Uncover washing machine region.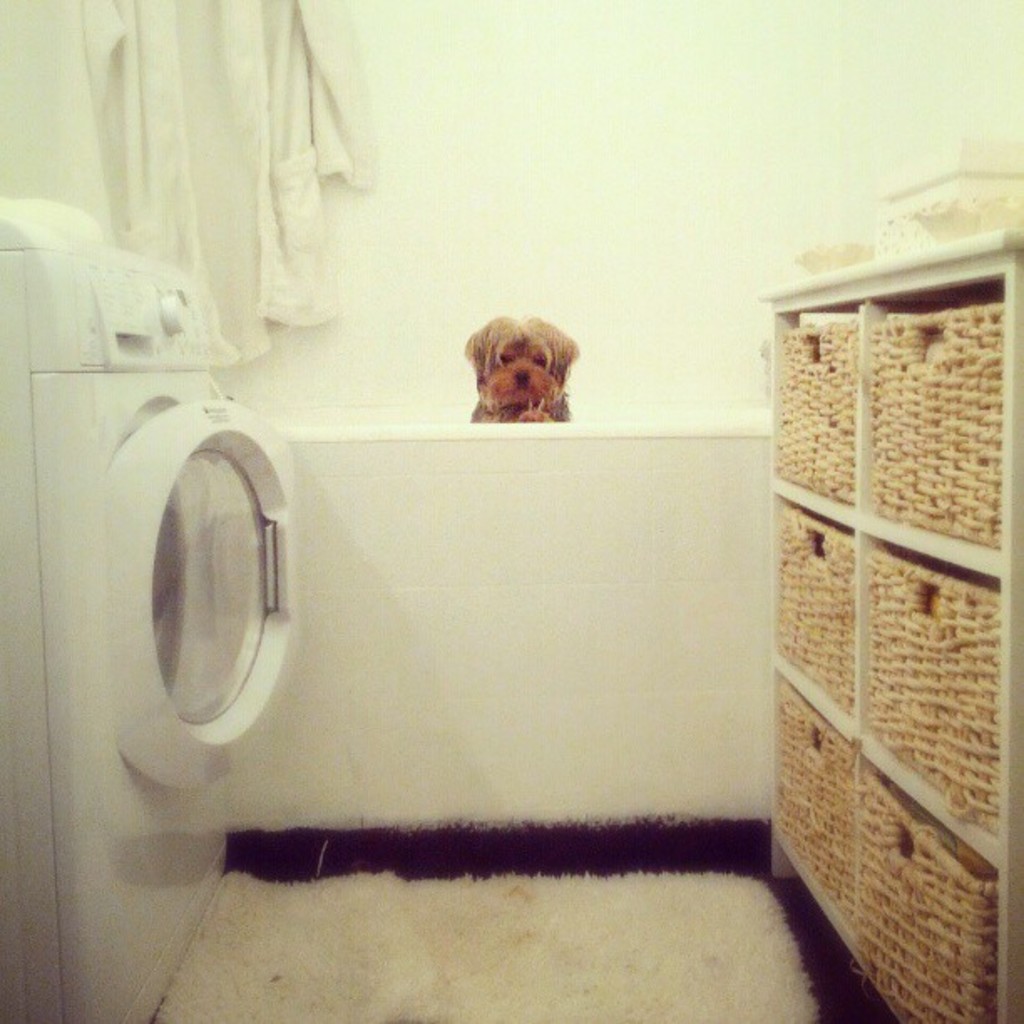
Uncovered: 0 201 308 1022.
